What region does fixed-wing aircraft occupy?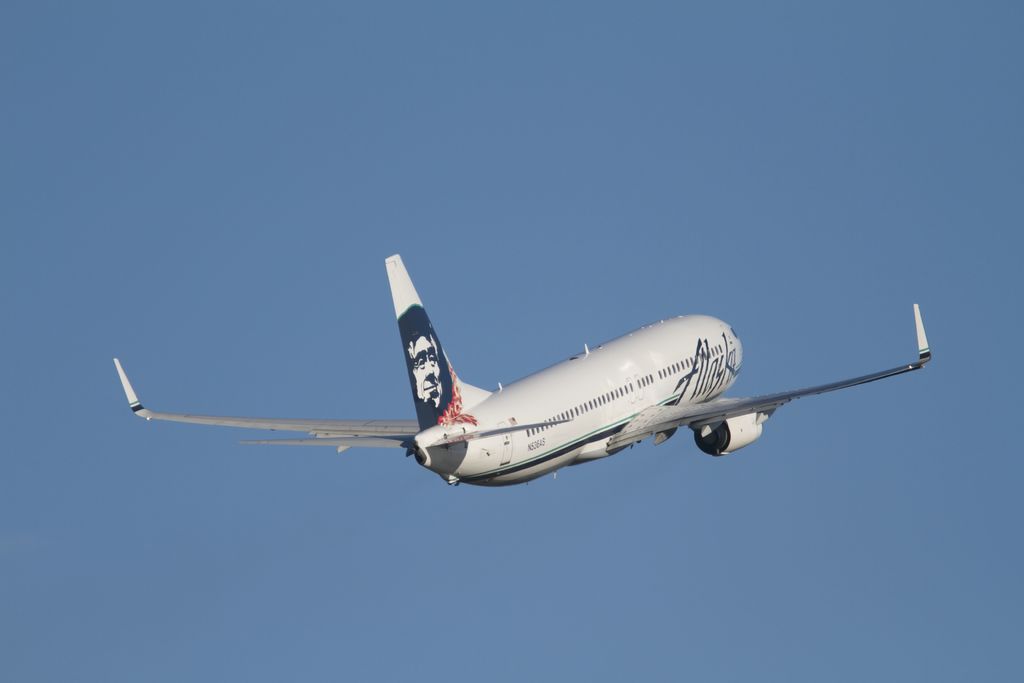
115/254/932/488.
